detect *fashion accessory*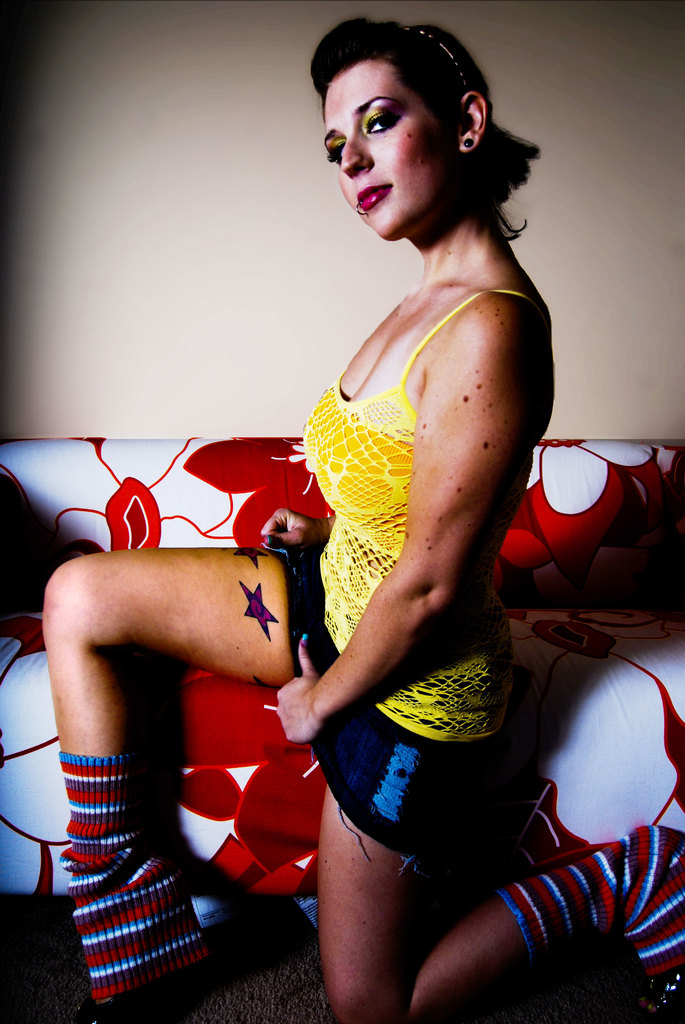
(left=463, top=138, right=475, bottom=148)
